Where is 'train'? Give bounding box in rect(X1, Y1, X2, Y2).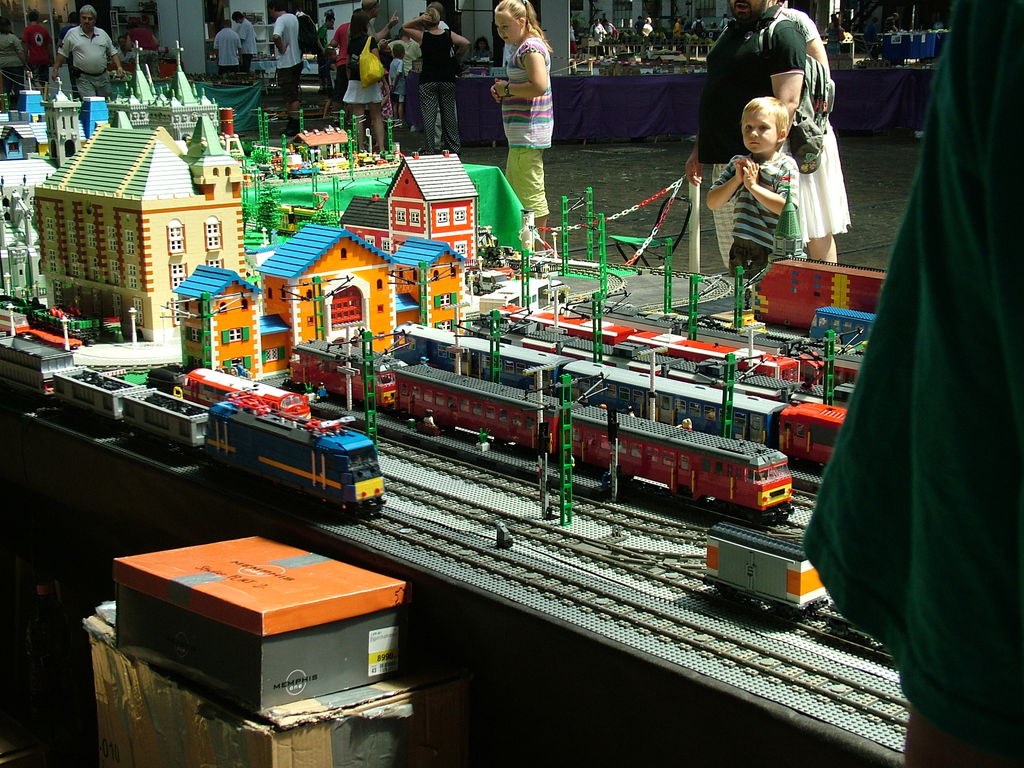
rect(388, 316, 849, 481).
